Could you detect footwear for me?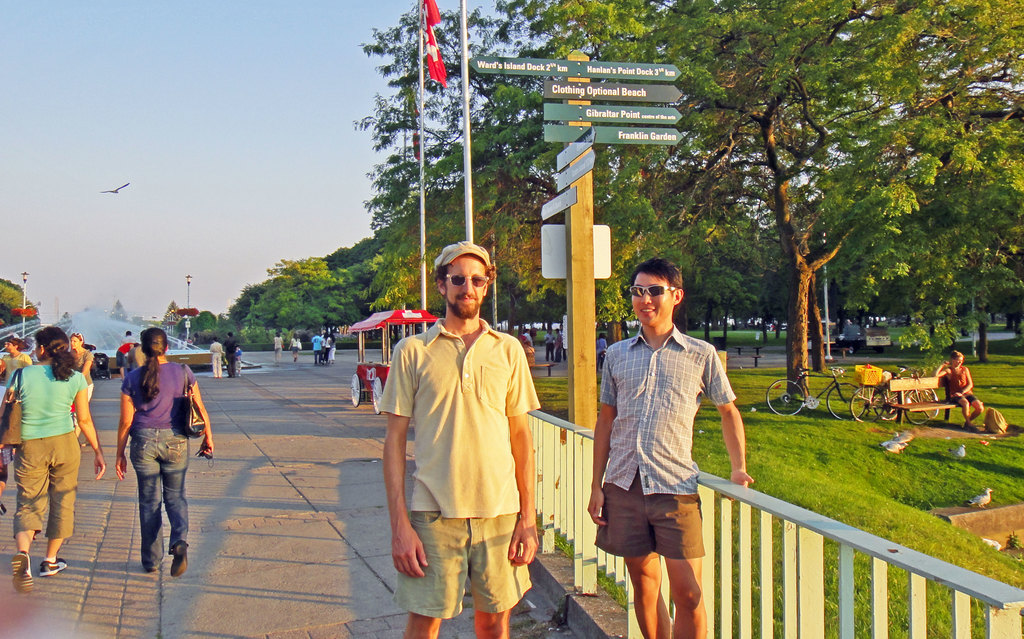
Detection result: left=169, top=549, right=190, bottom=582.
